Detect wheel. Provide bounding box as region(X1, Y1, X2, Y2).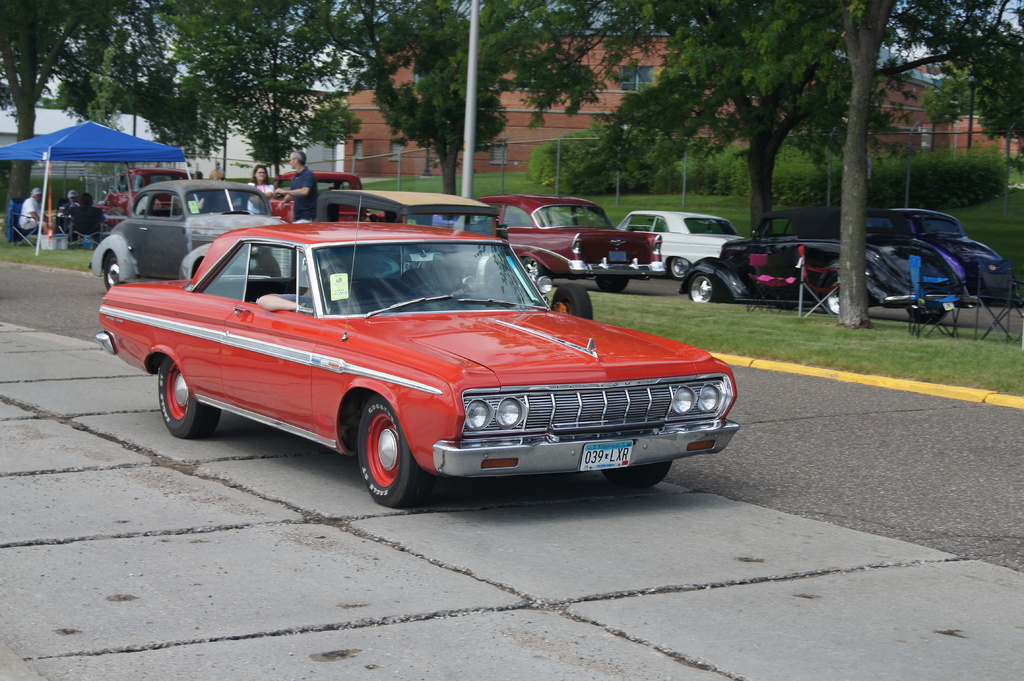
region(668, 257, 692, 280).
